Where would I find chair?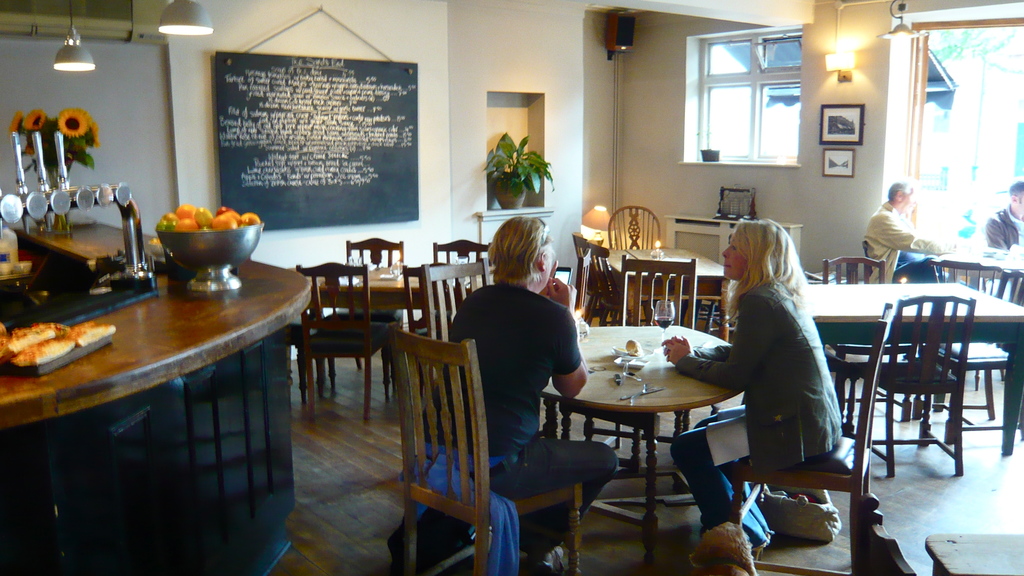
At x1=559, y1=250, x2=695, y2=471.
